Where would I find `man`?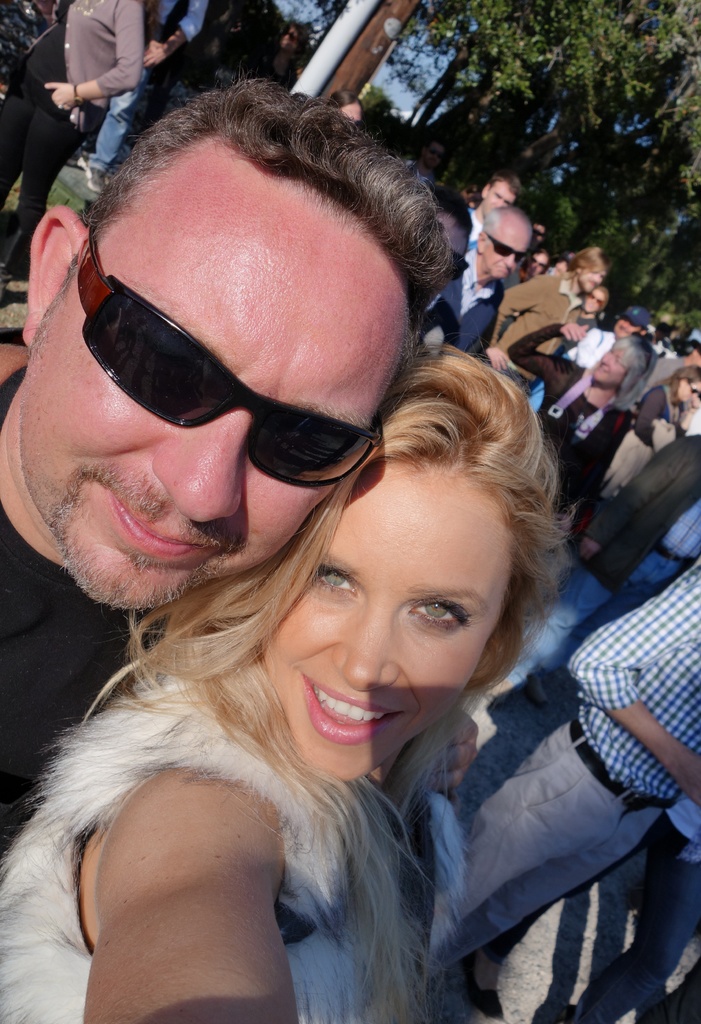
At (left=0, top=68, right=462, bottom=869).
